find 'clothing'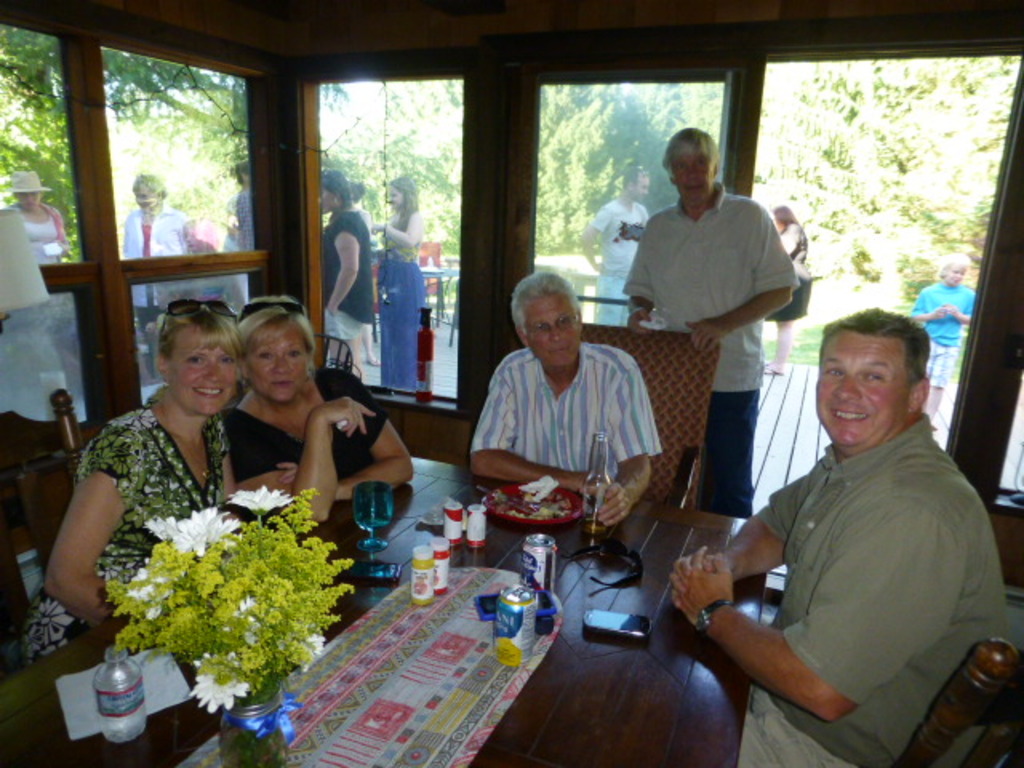
[621,181,802,520]
